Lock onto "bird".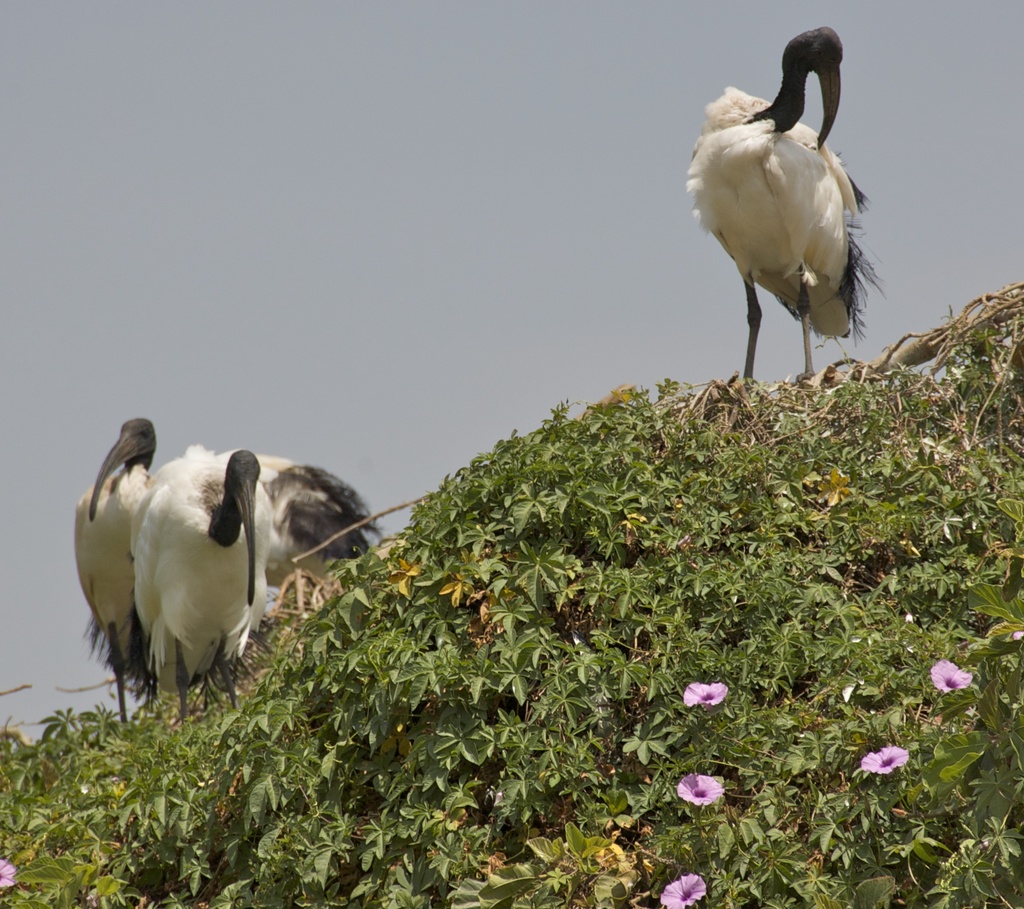
Locked: bbox=(135, 448, 275, 723).
